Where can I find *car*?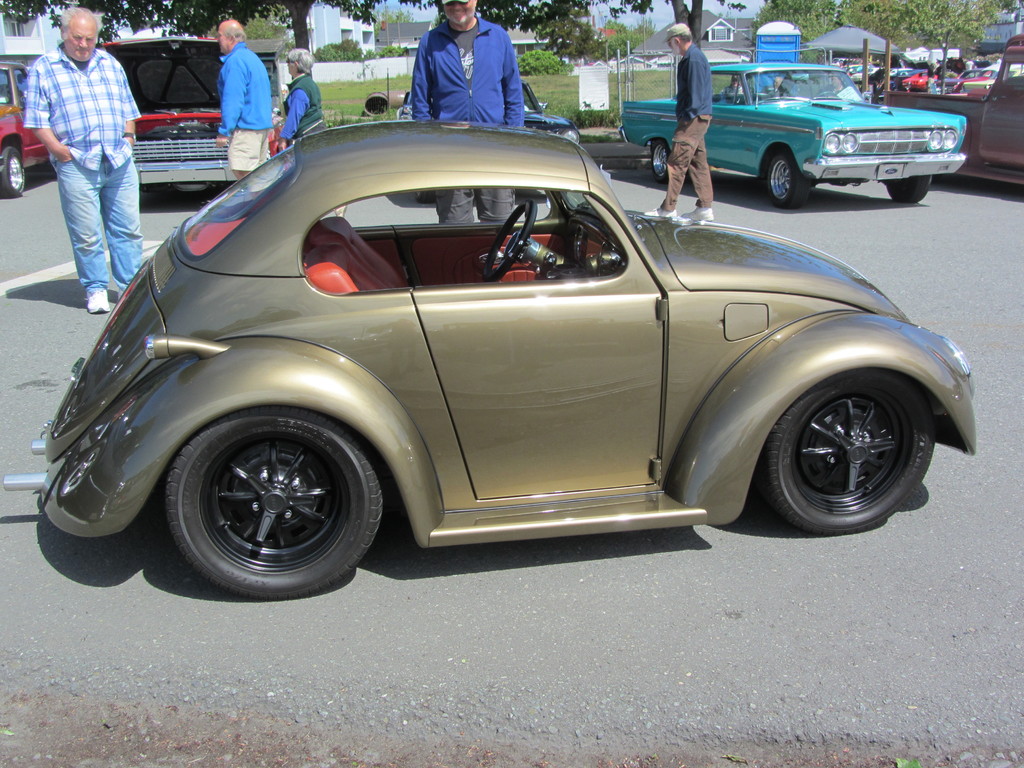
You can find it at {"left": 616, "top": 61, "right": 964, "bottom": 204}.
